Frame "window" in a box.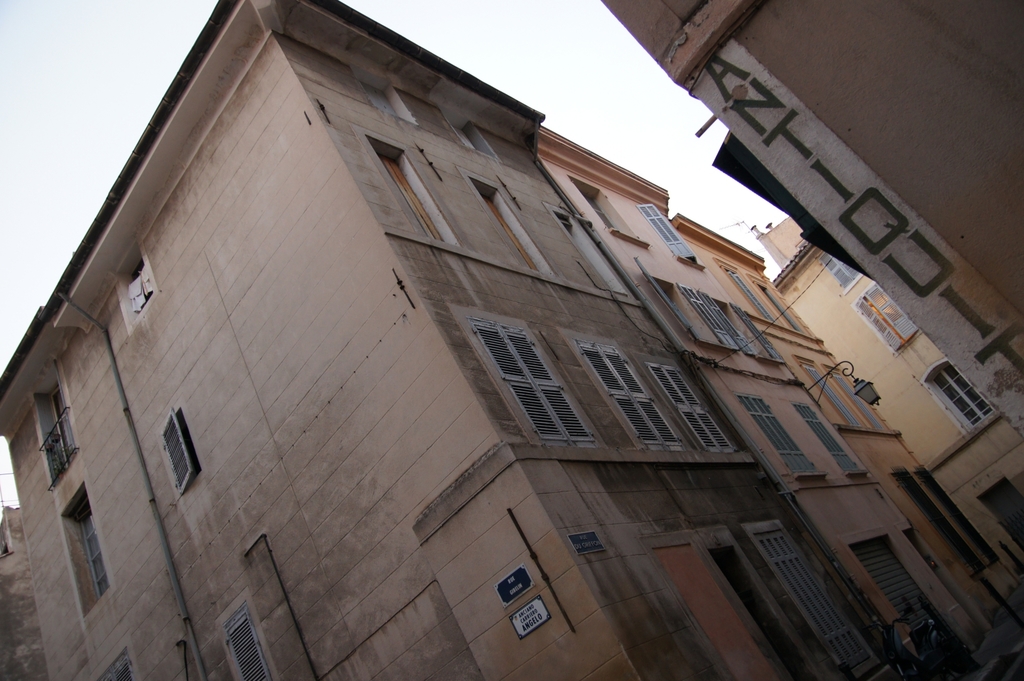
801:406:868:477.
